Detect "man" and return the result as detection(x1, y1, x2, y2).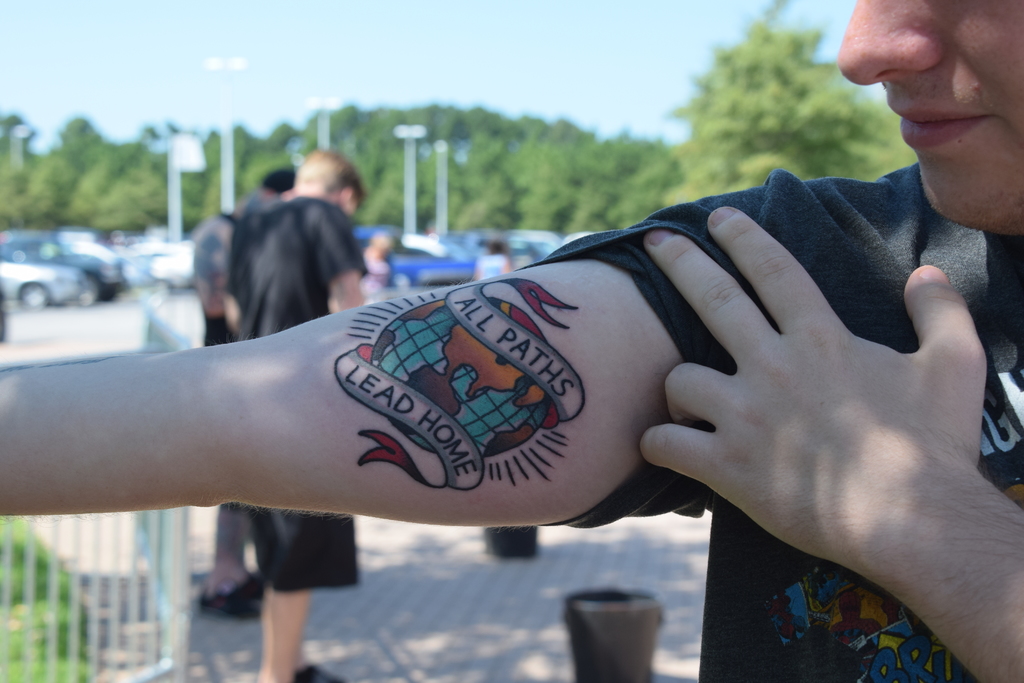
detection(179, 167, 305, 628).
